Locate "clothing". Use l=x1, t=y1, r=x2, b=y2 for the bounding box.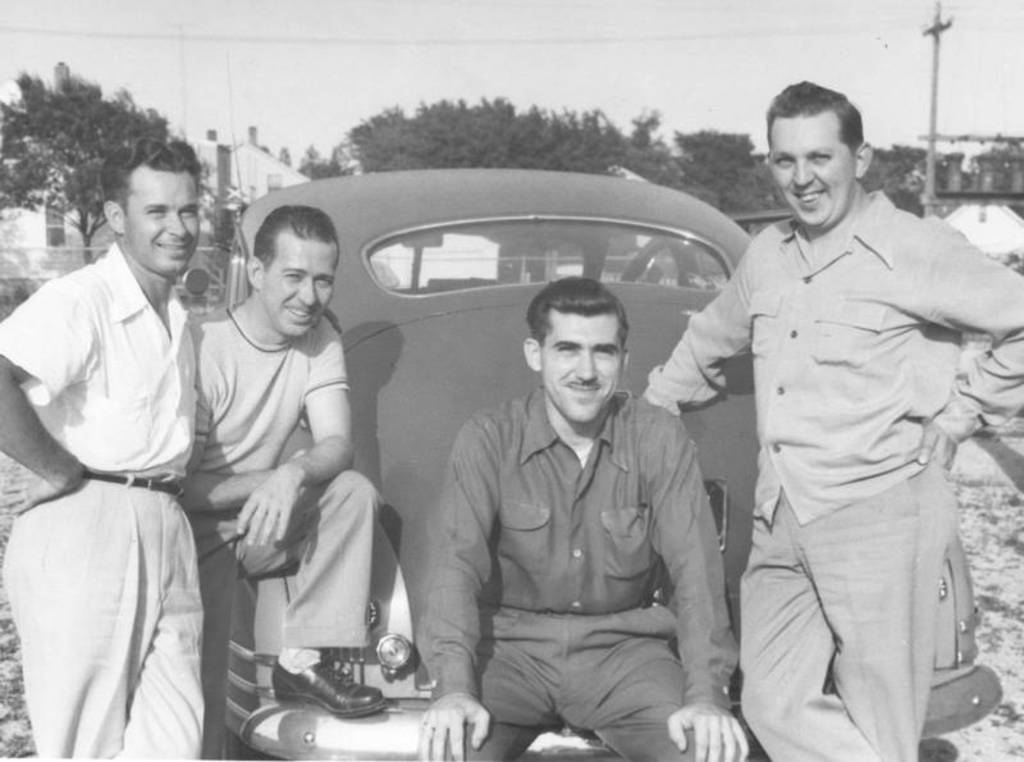
l=178, t=296, r=374, b=761.
